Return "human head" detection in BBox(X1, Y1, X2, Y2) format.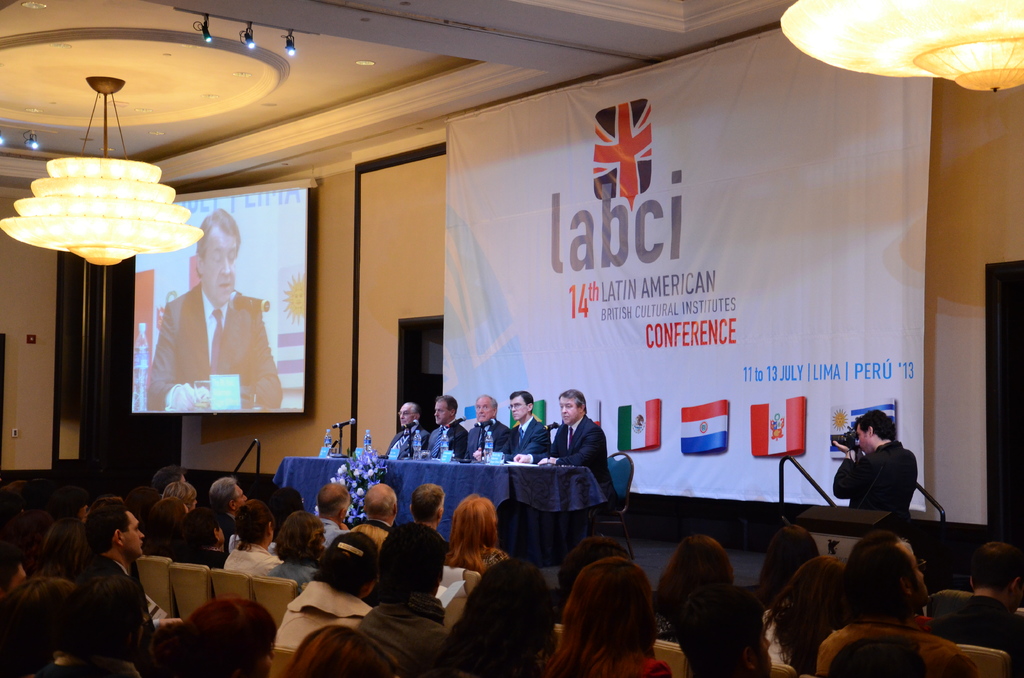
BBox(408, 478, 450, 524).
